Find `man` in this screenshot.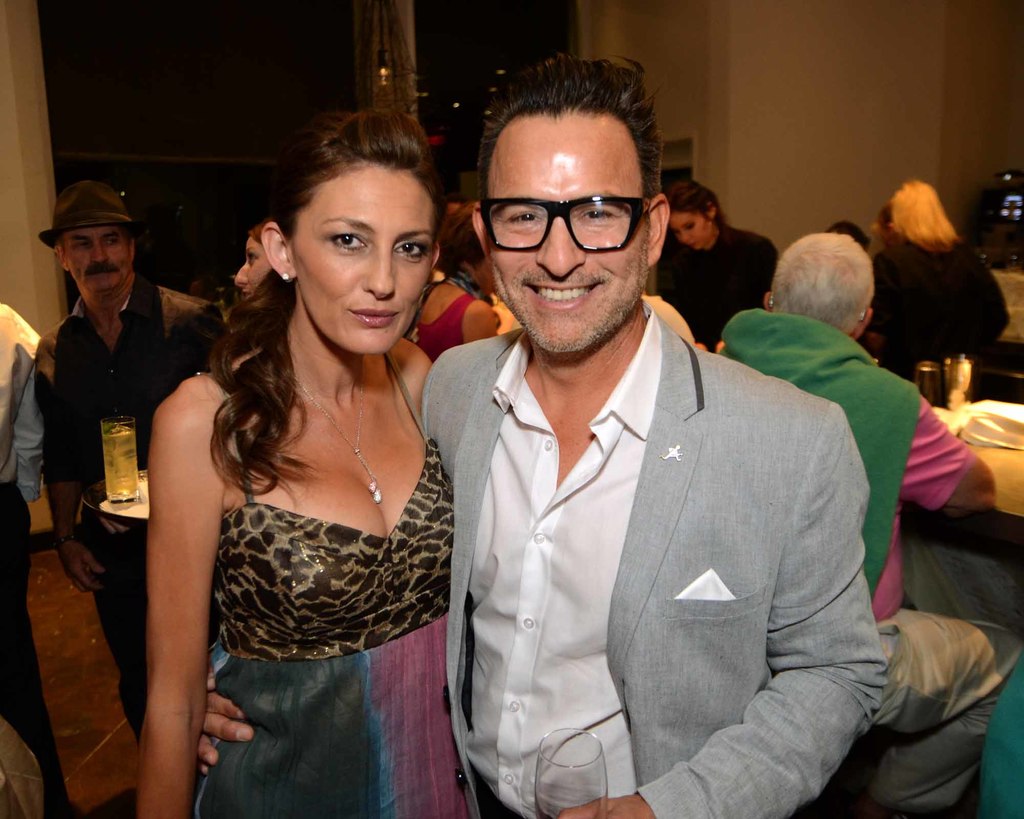
The bounding box for `man` is [left=719, top=225, right=1023, bottom=818].
